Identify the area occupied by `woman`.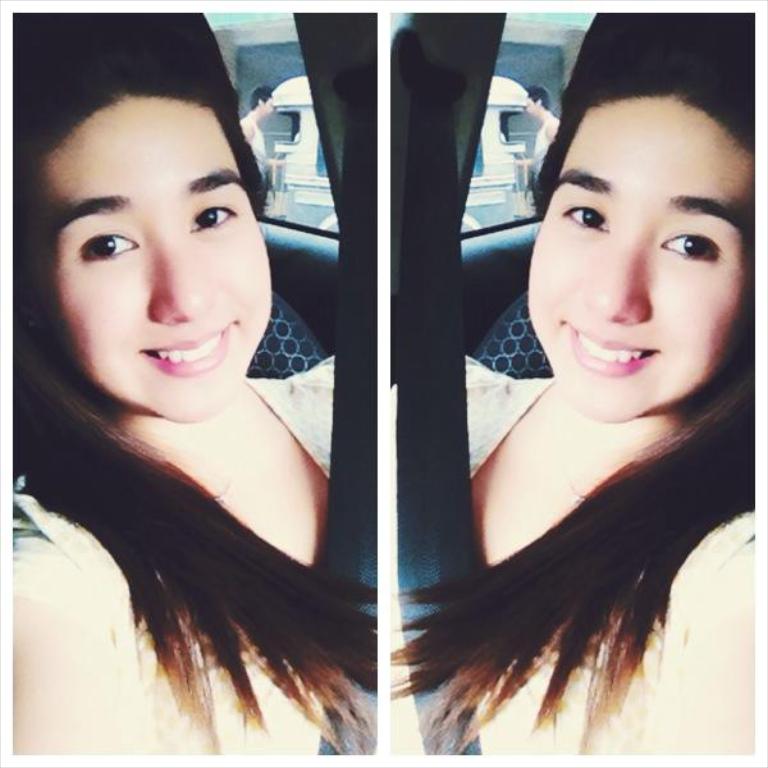
Area: bbox(420, 59, 763, 742).
